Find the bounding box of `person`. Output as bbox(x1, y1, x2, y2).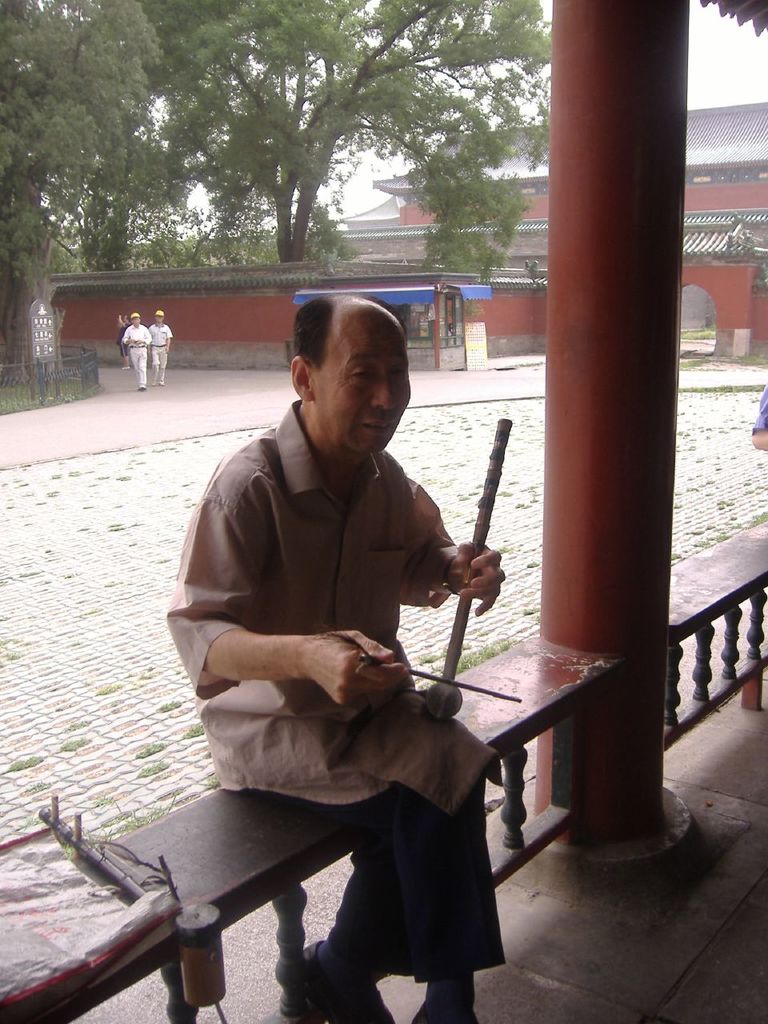
bbox(163, 282, 505, 1023).
